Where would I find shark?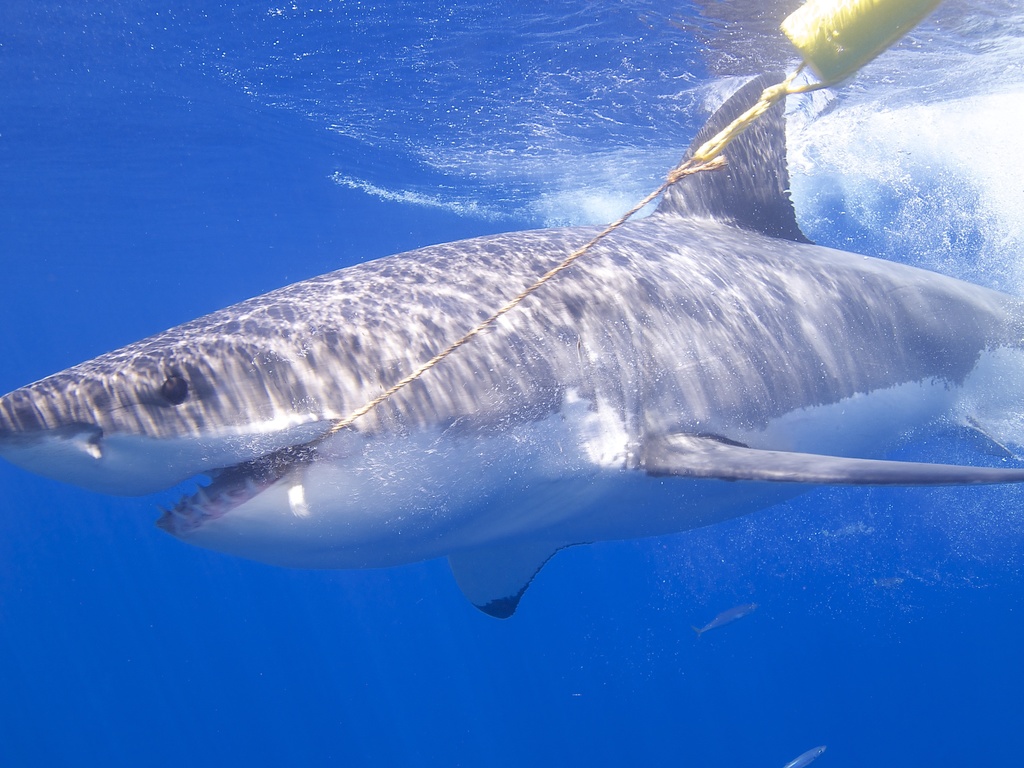
At BBox(2, 68, 1021, 622).
